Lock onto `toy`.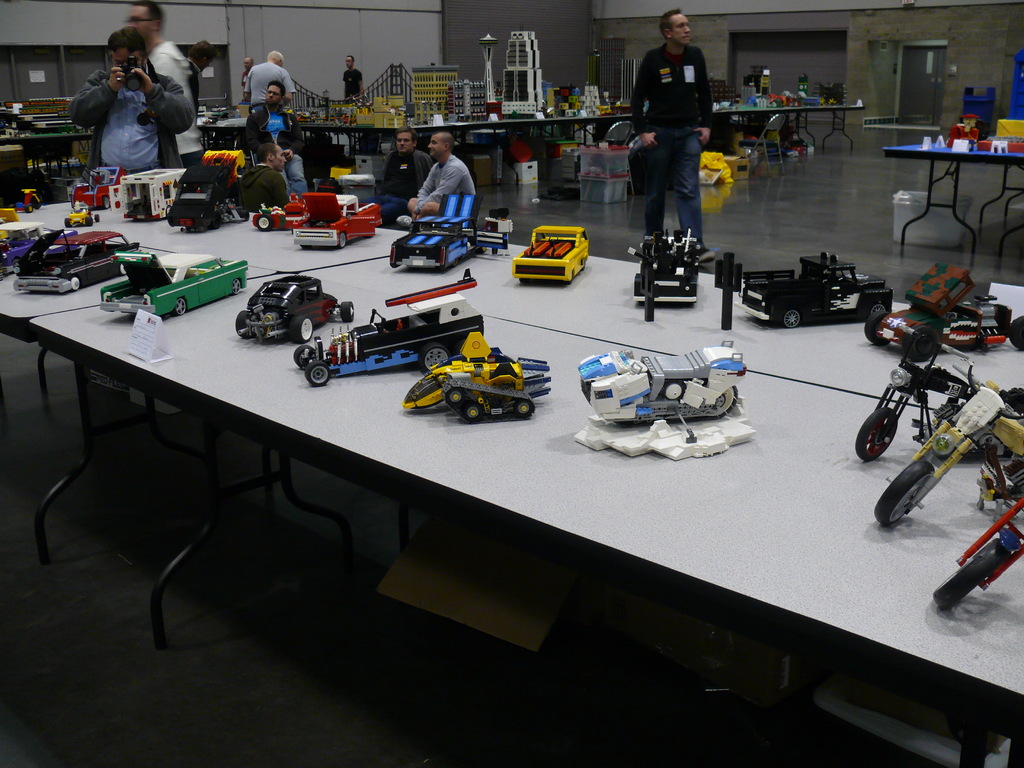
Locked: bbox=[388, 192, 511, 273].
